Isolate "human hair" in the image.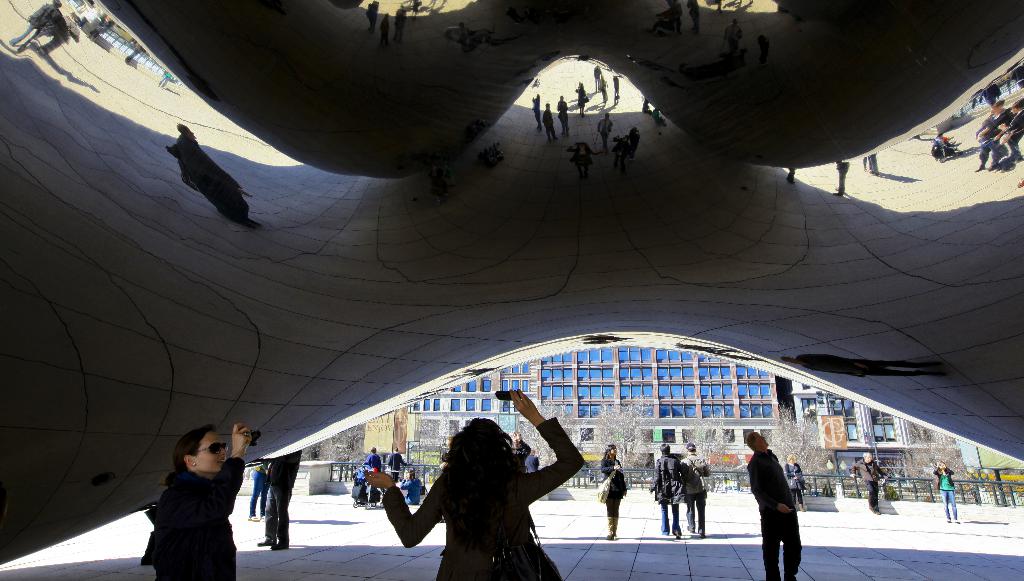
Isolated region: (x1=745, y1=432, x2=753, y2=448).
